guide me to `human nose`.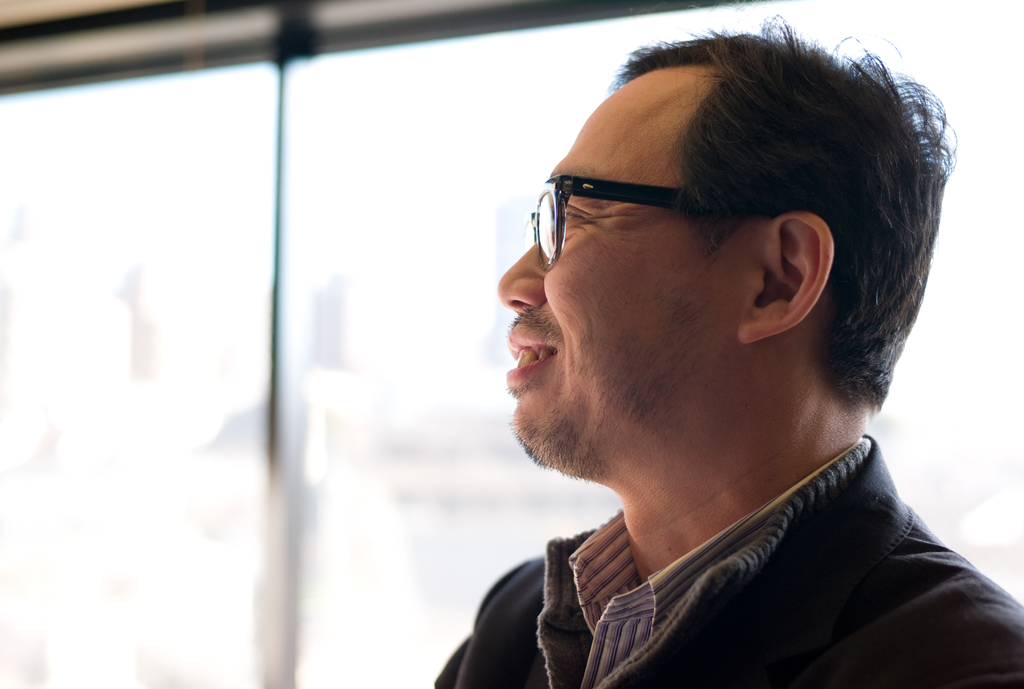
Guidance: (left=496, top=233, right=550, bottom=309).
